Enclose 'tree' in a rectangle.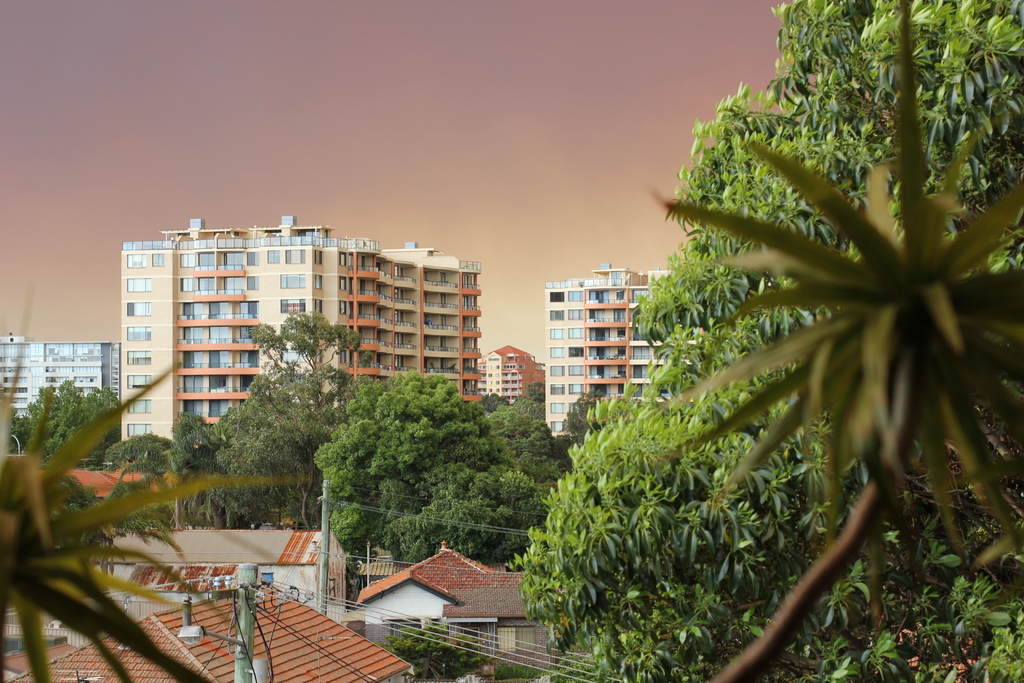
left=495, top=0, right=1000, bottom=673.
